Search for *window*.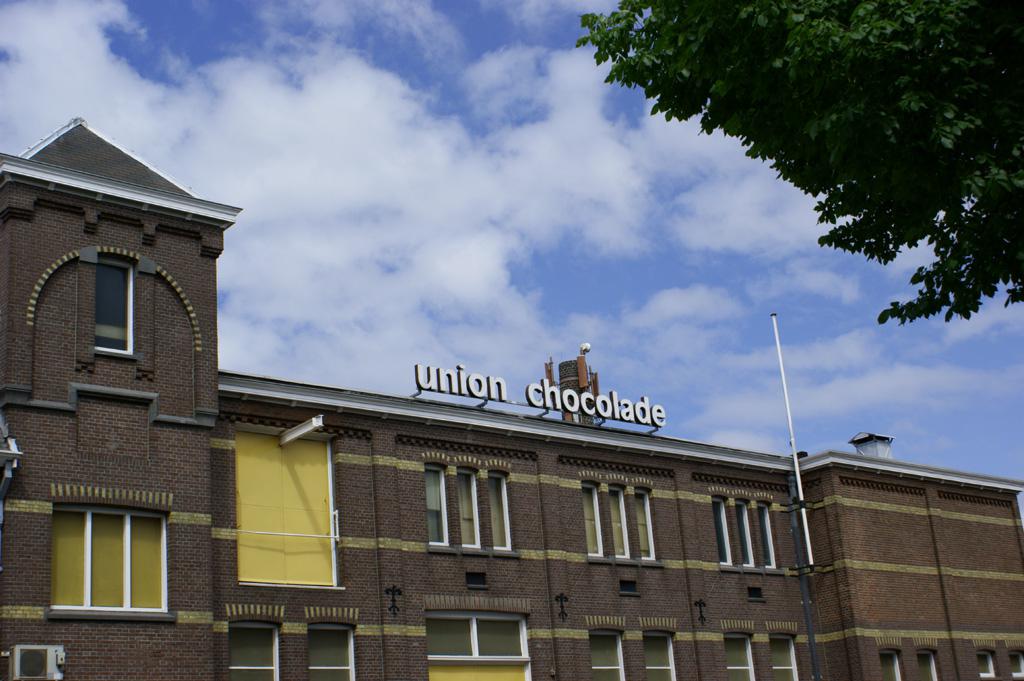
Found at (x1=771, y1=633, x2=797, y2=680).
